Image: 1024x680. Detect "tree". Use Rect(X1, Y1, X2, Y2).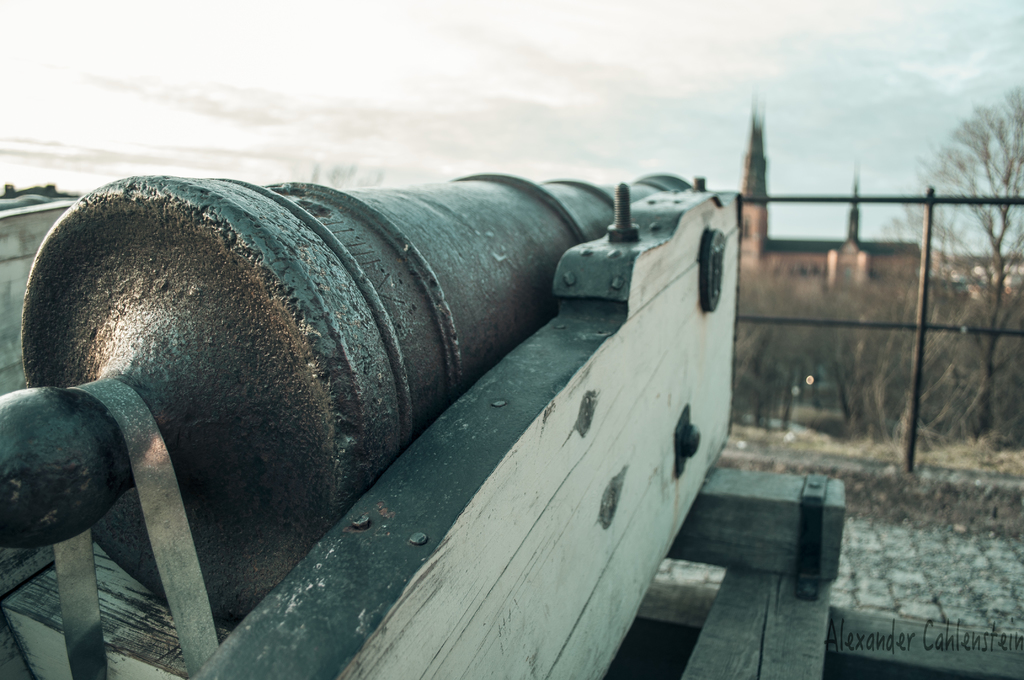
Rect(881, 74, 1023, 431).
